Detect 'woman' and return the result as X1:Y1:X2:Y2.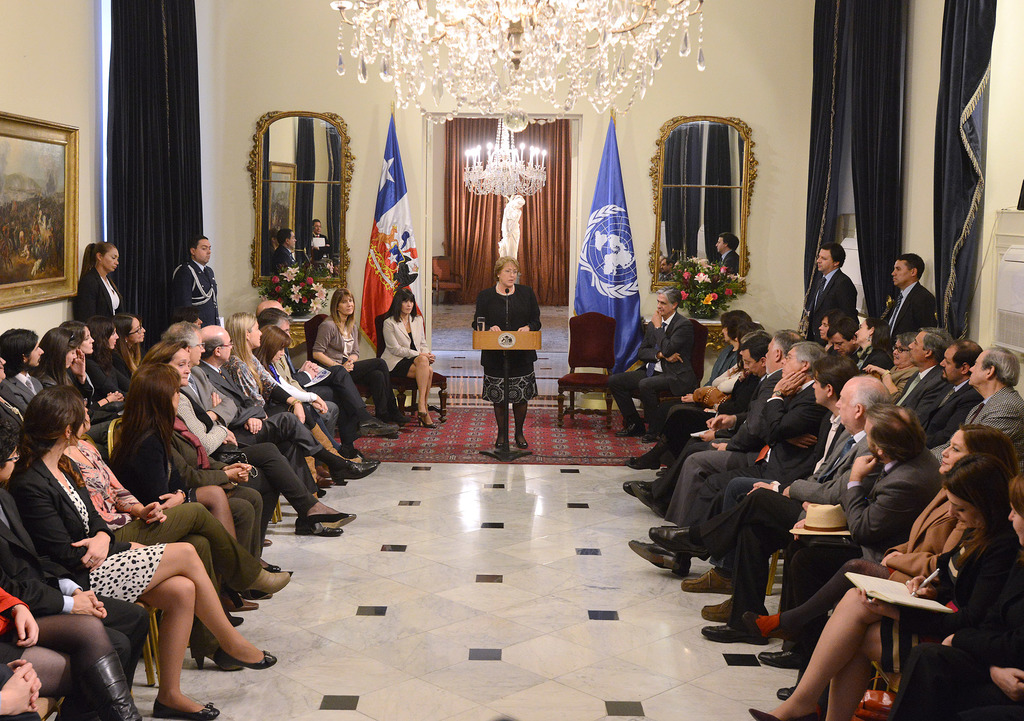
138:337:357:573.
